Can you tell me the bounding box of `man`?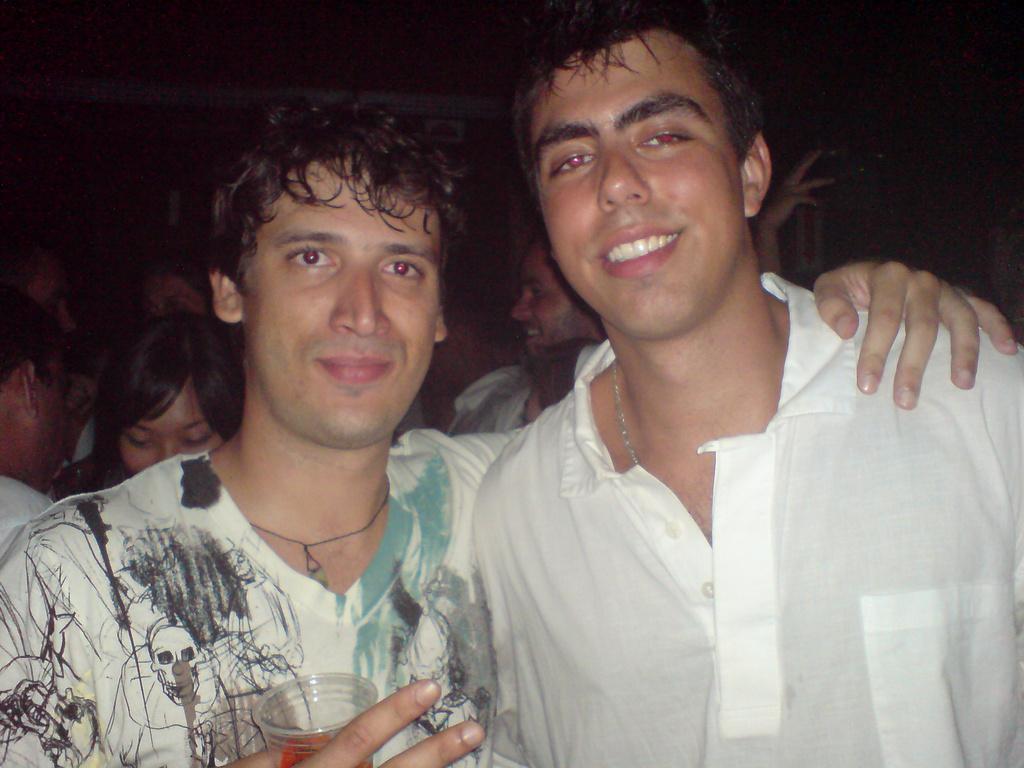
<box>433,231,626,437</box>.
